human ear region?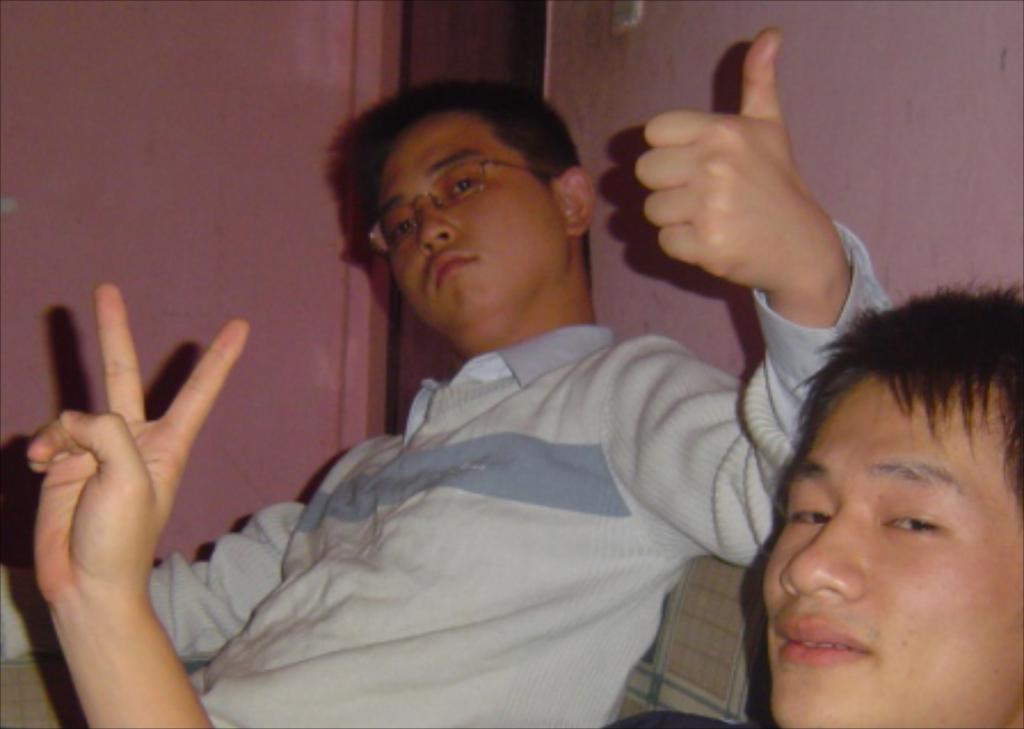
box(555, 167, 594, 233)
